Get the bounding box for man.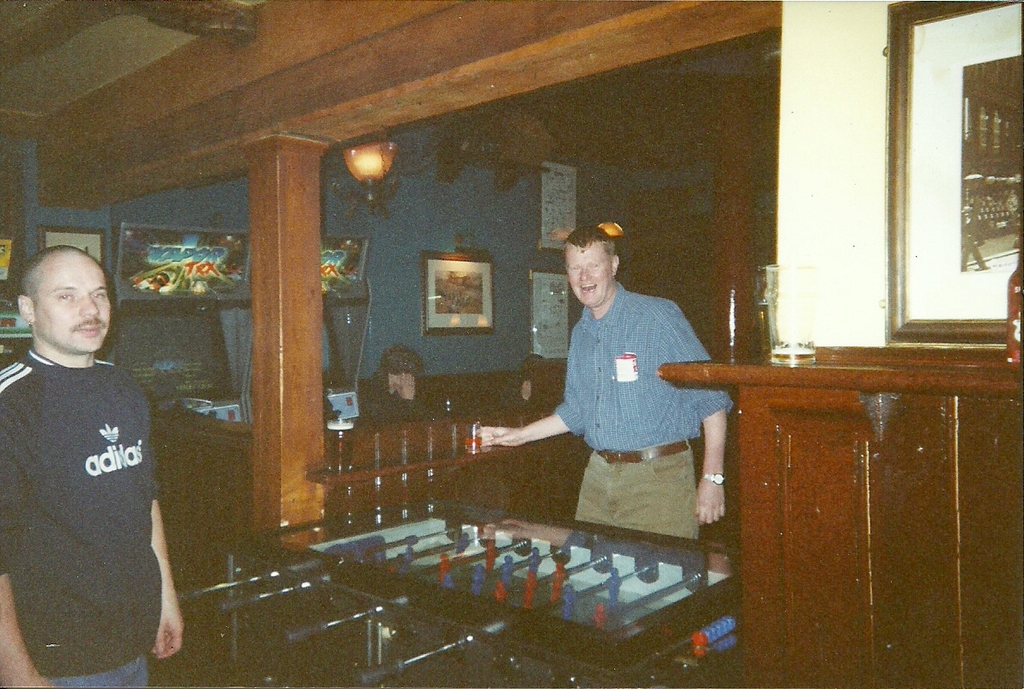
bbox=[0, 241, 189, 688].
